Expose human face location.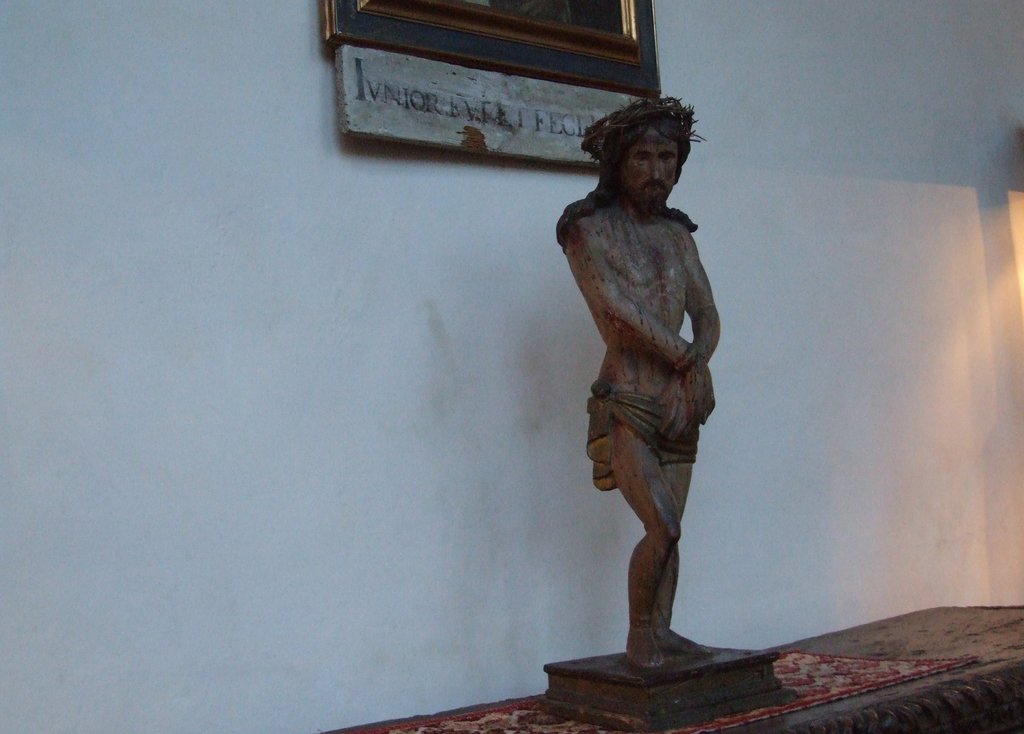
Exposed at select_region(617, 134, 678, 208).
